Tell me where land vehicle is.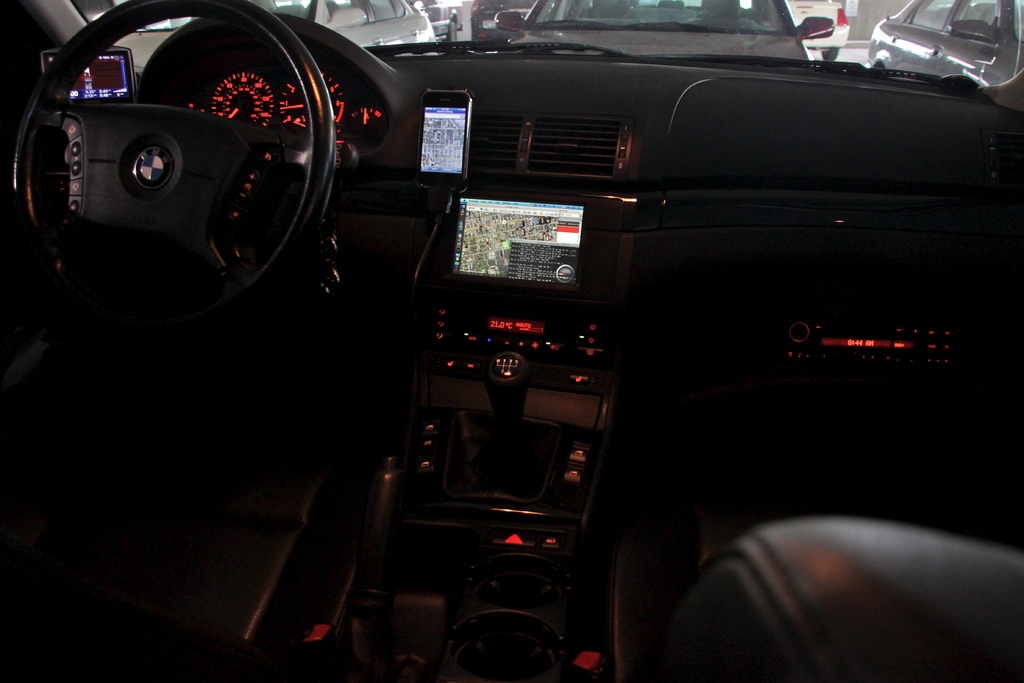
land vehicle is at <region>472, 0, 536, 47</region>.
